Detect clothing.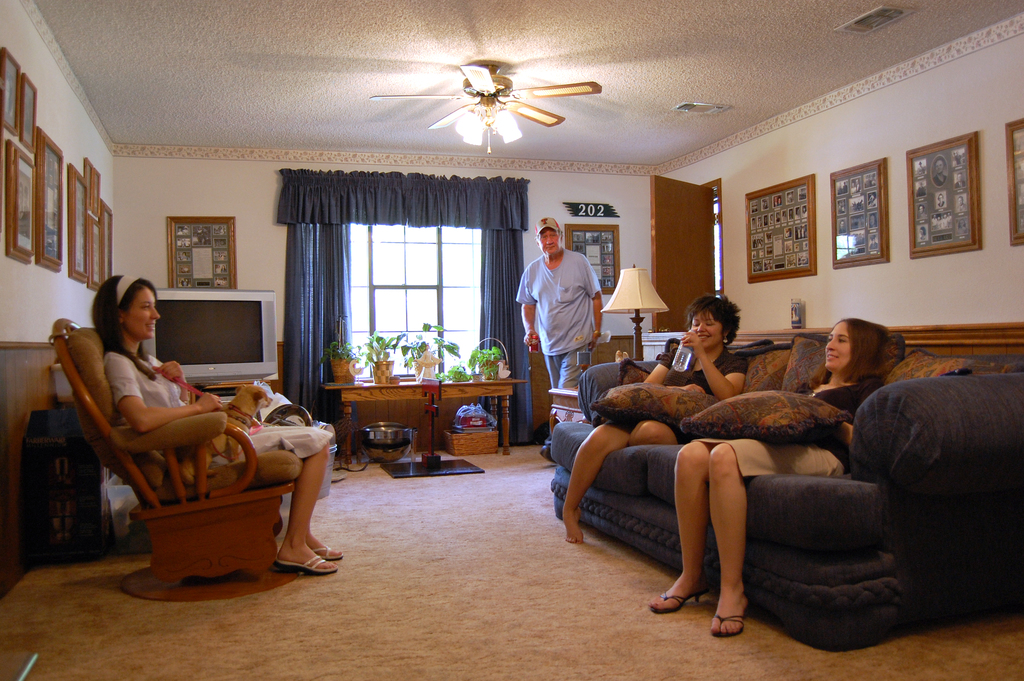
Detected at (694, 381, 876, 479).
